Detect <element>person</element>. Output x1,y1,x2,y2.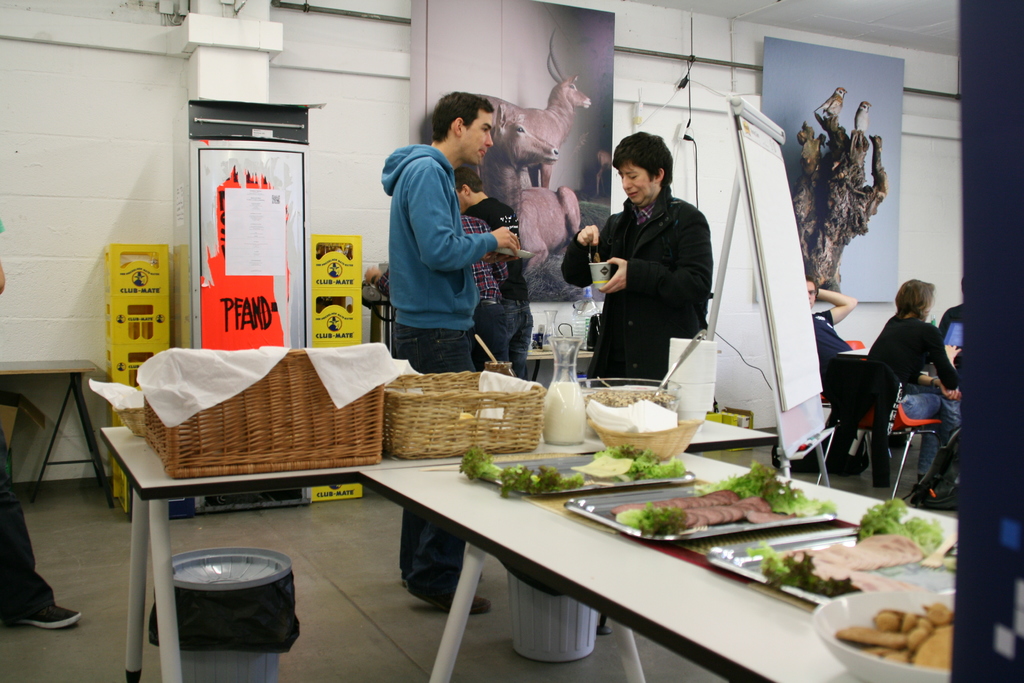
553,119,716,390.
